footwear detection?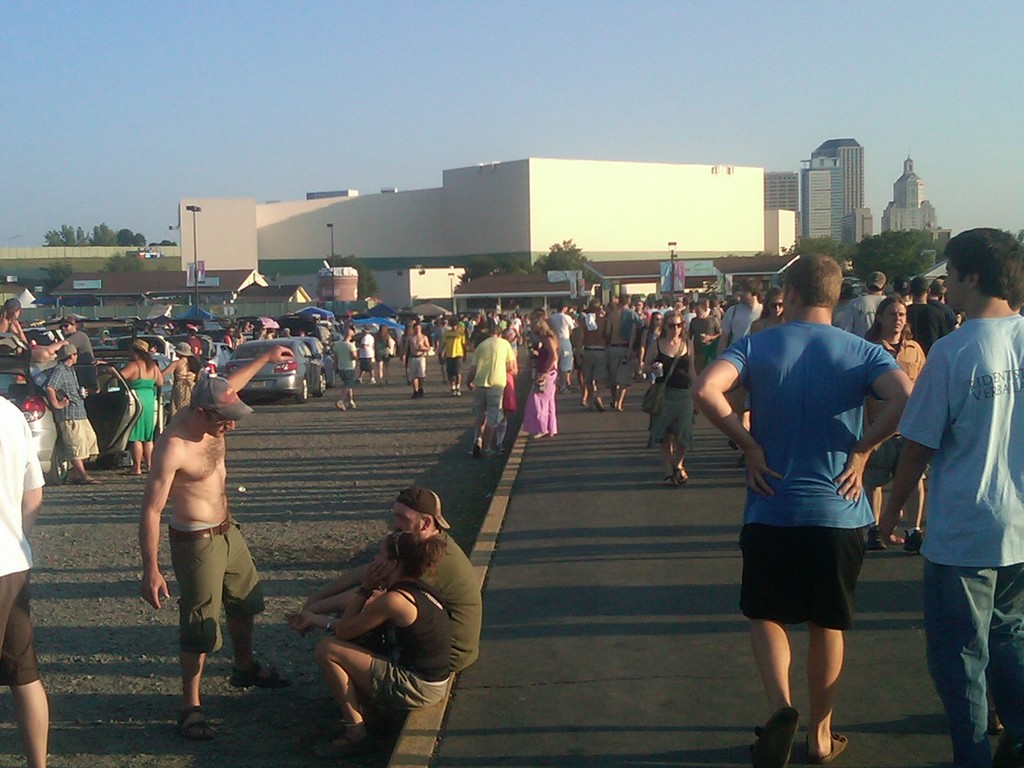
[x1=473, y1=438, x2=484, y2=457]
